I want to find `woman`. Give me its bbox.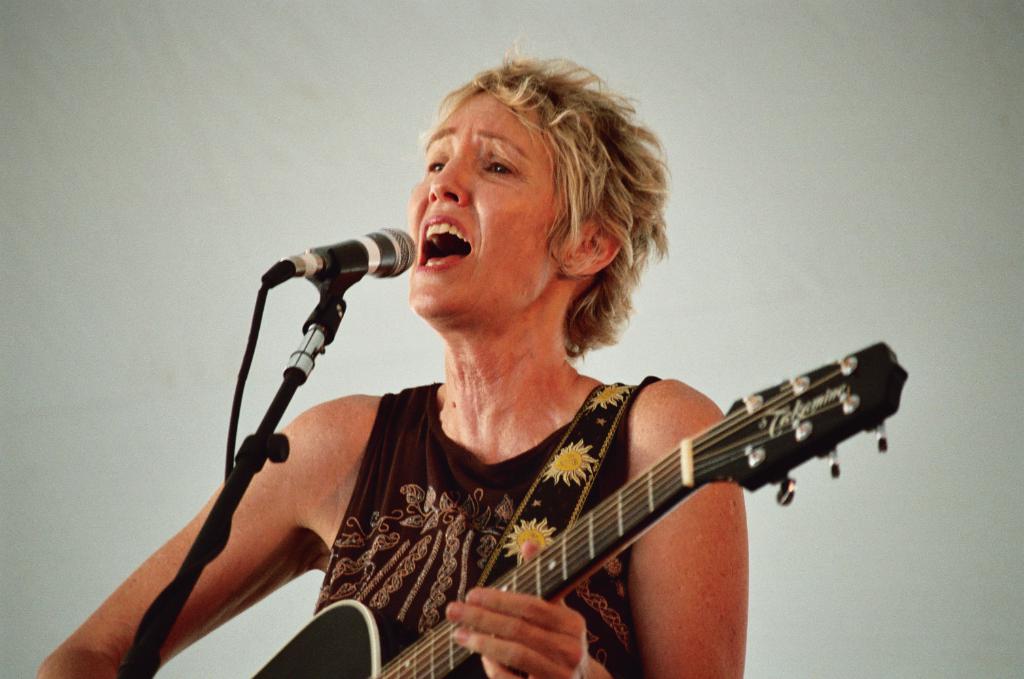
[35, 39, 771, 678].
